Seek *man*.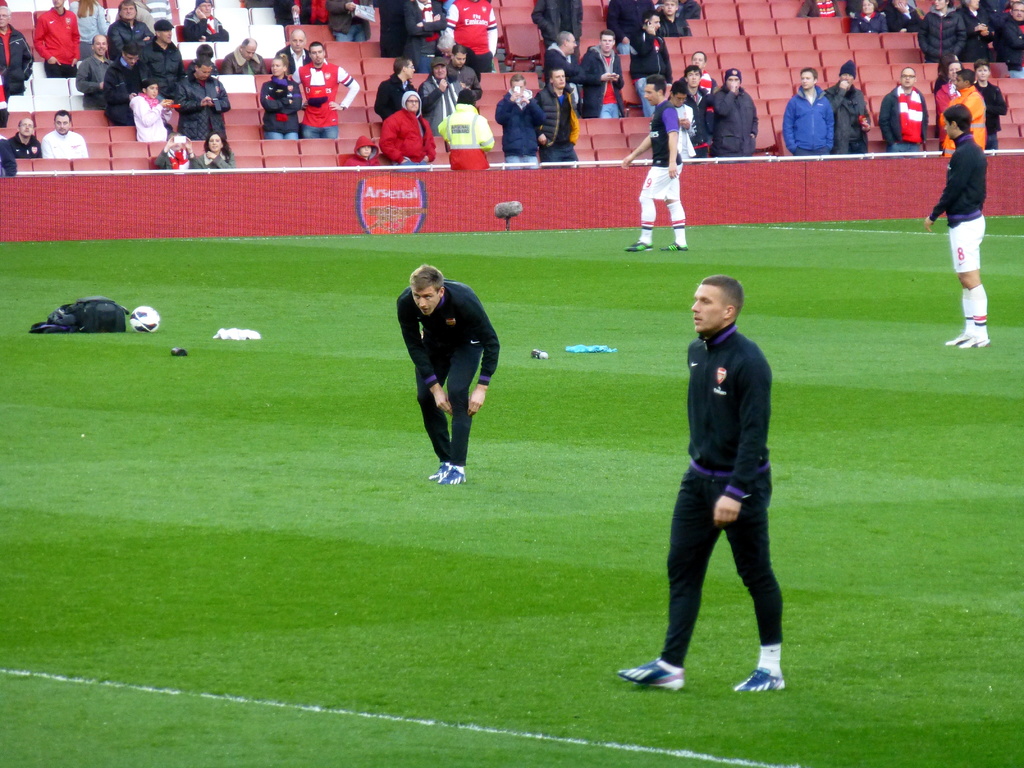
left=418, top=55, right=467, bottom=140.
